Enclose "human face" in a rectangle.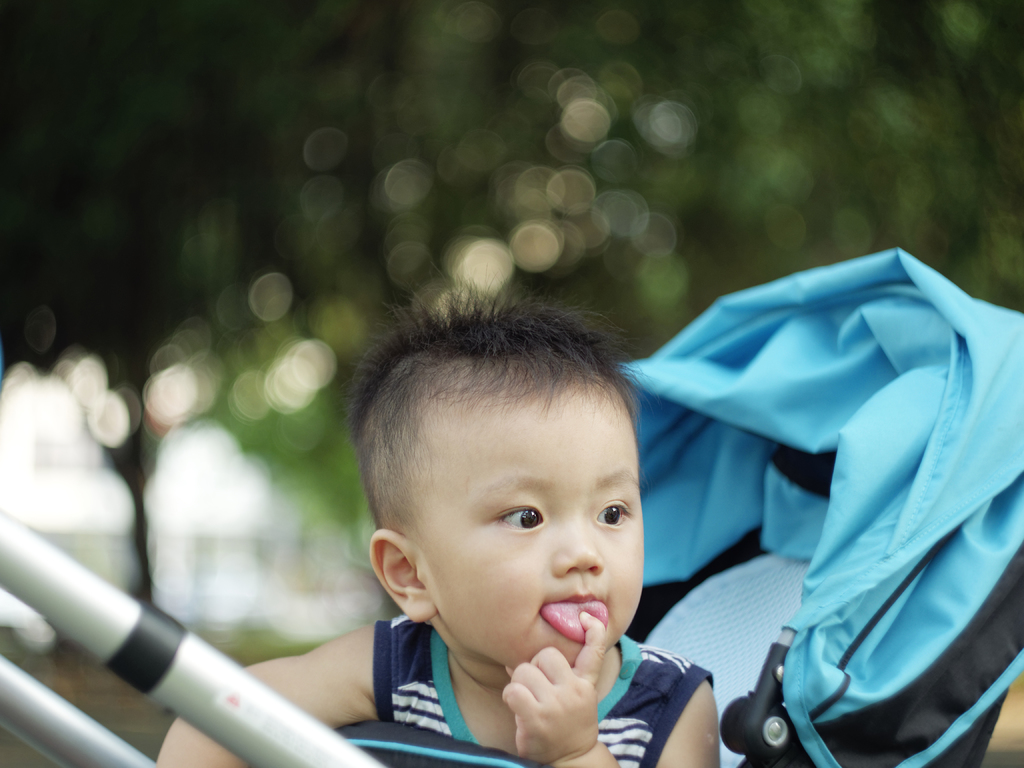
425 396 643 668.
